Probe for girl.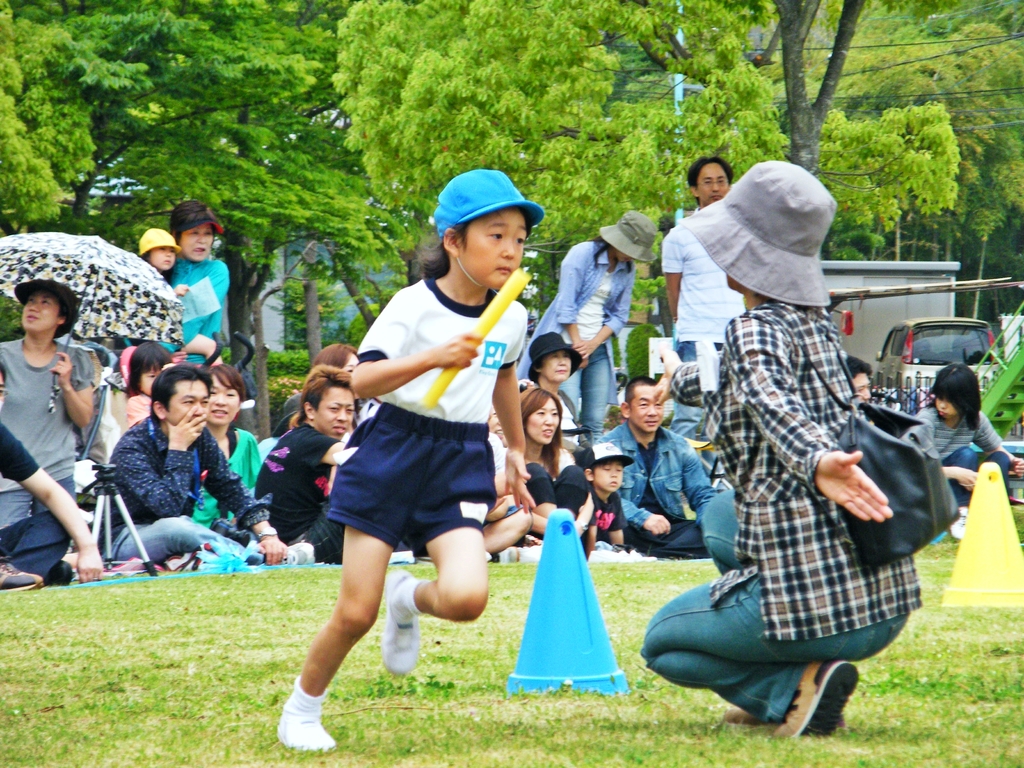
Probe result: 140, 227, 222, 369.
